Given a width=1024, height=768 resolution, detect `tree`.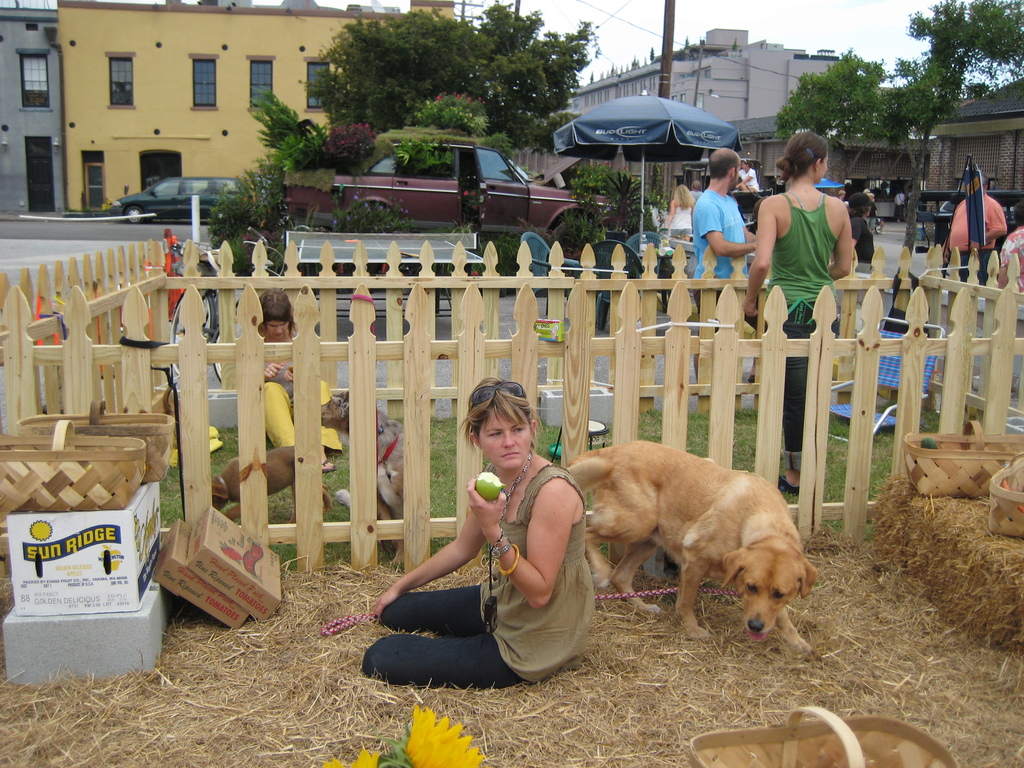
885, 0, 1023, 147.
